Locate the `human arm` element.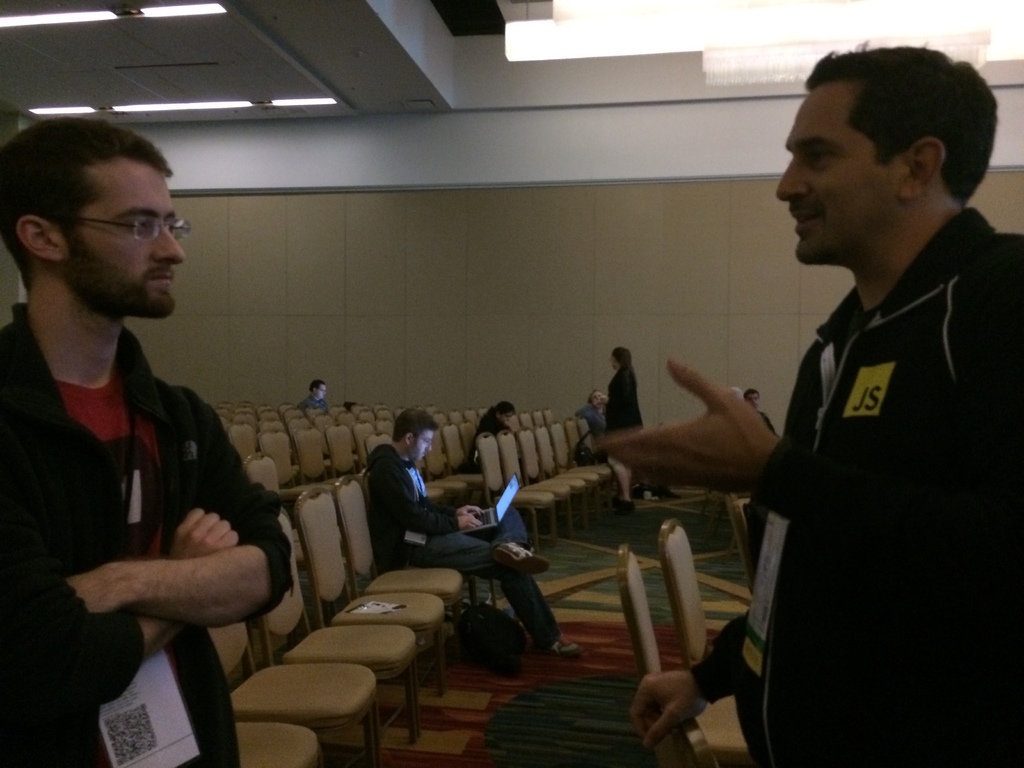
Element bbox: 599, 226, 1022, 562.
